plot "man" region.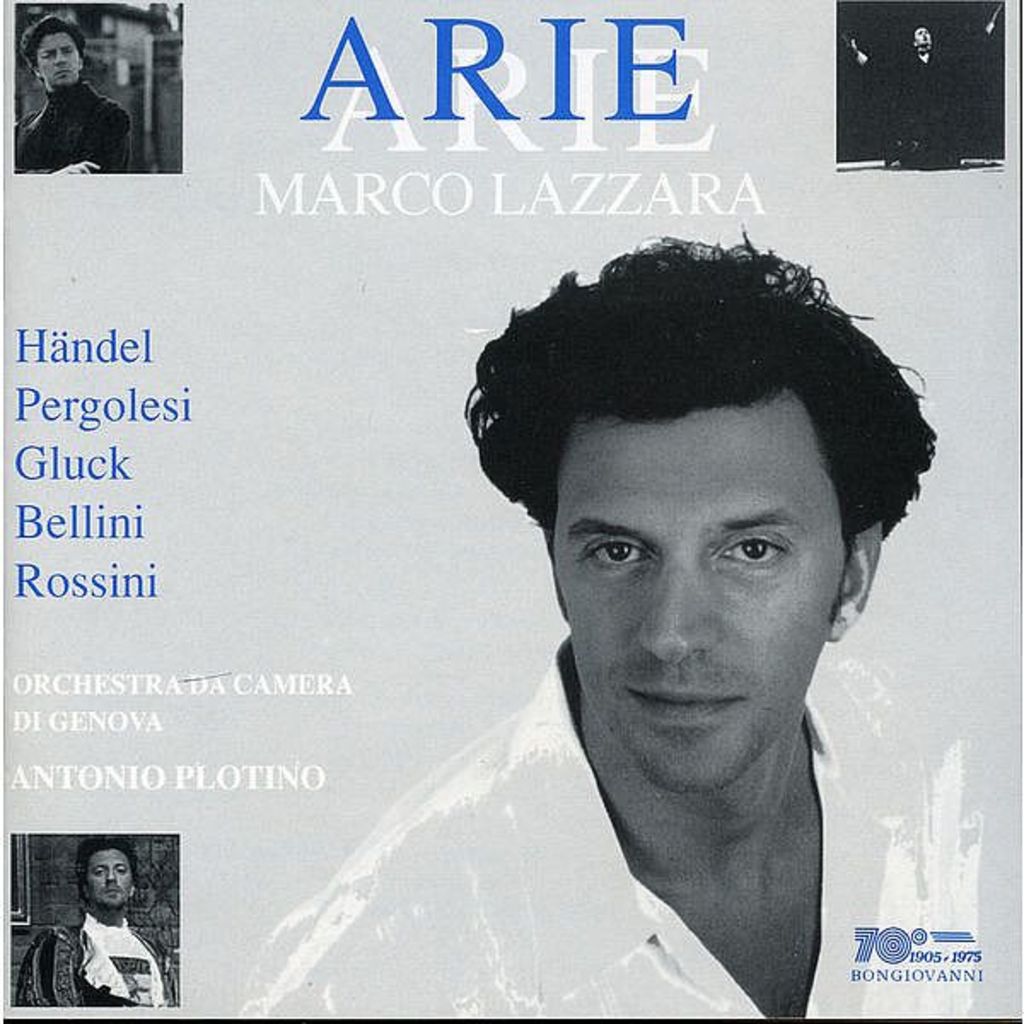
Plotted at box=[15, 833, 177, 1007].
